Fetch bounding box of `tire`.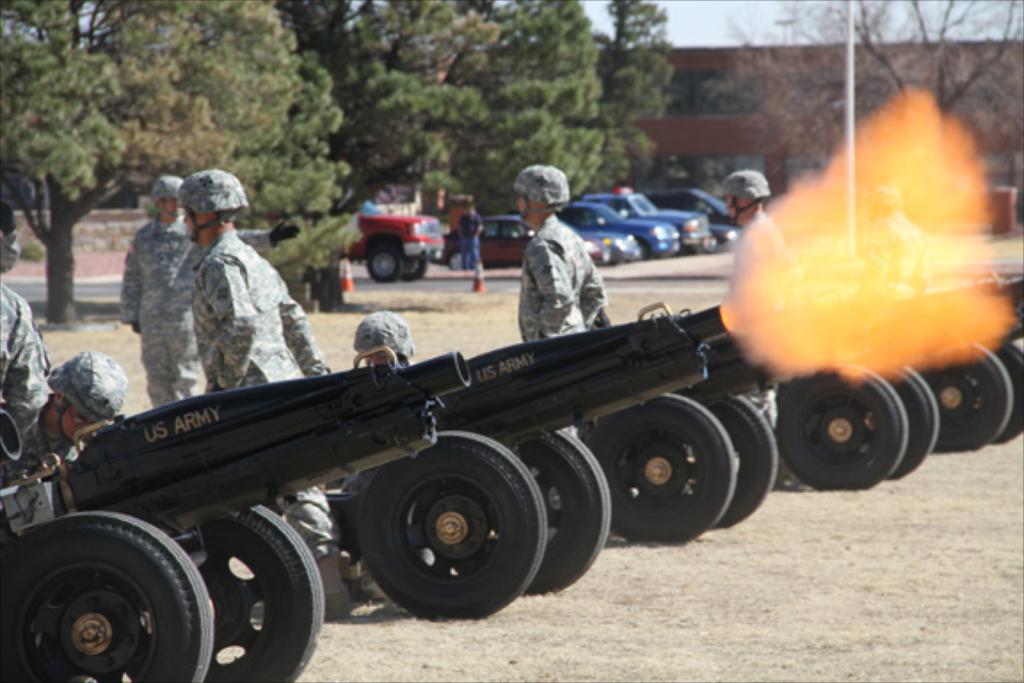
Bbox: 340, 452, 549, 612.
